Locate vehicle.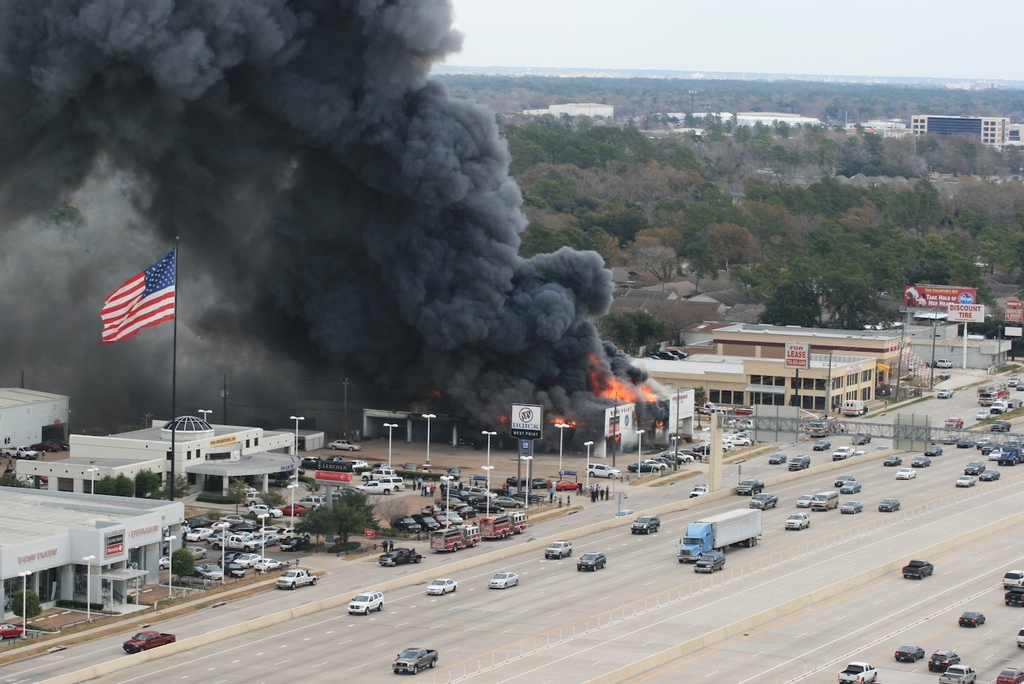
Bounding box: left=799, top=489, right=812, bottom=510.
